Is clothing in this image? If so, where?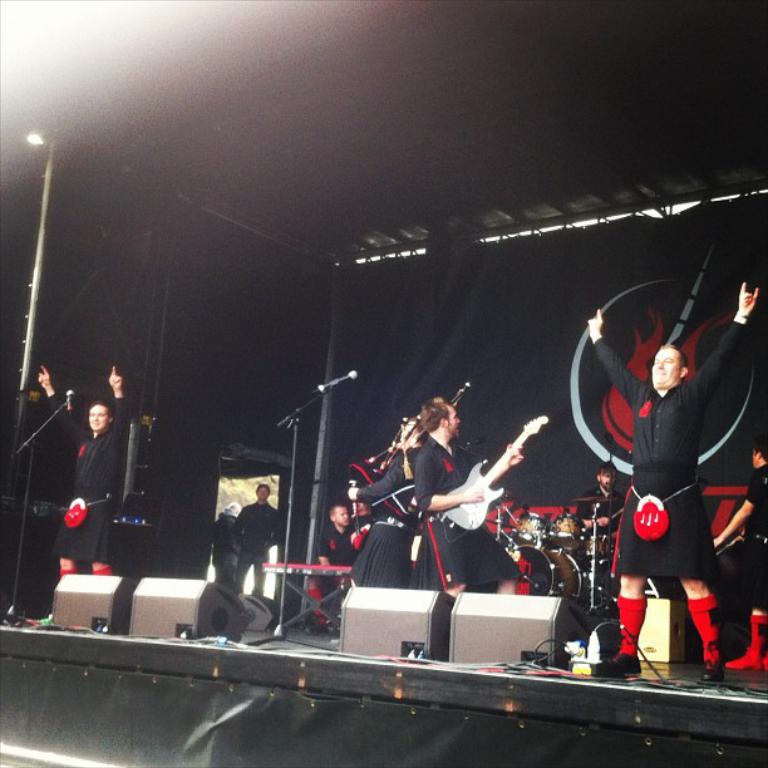
Yes, at detection(580, 305, 732, 537).
